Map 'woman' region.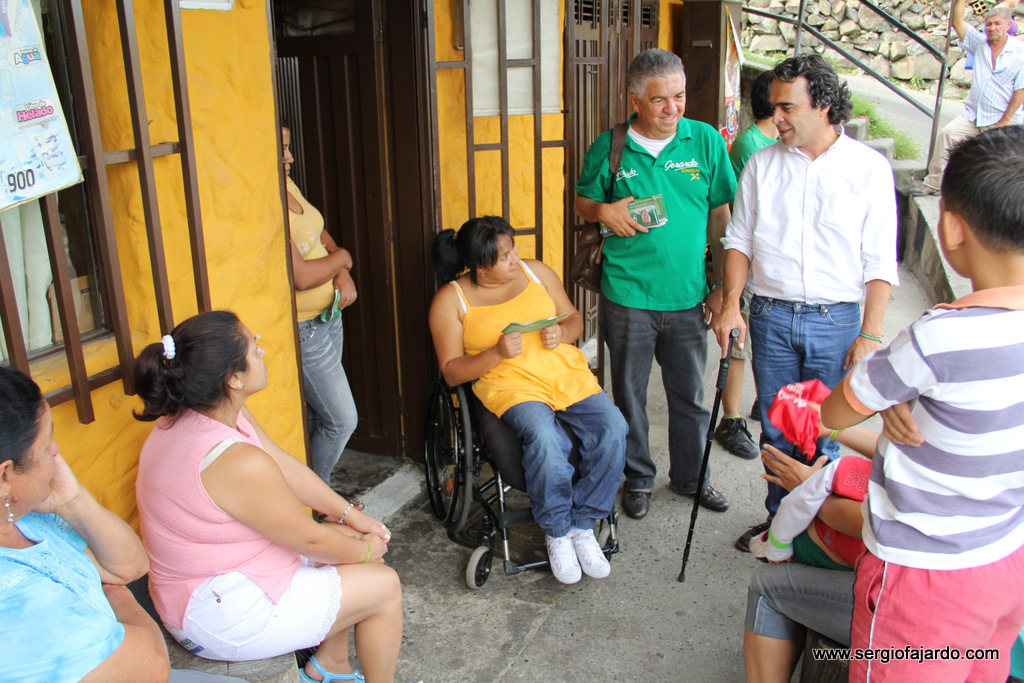
Mapped to bbox=[428, 216, 629, 584].
